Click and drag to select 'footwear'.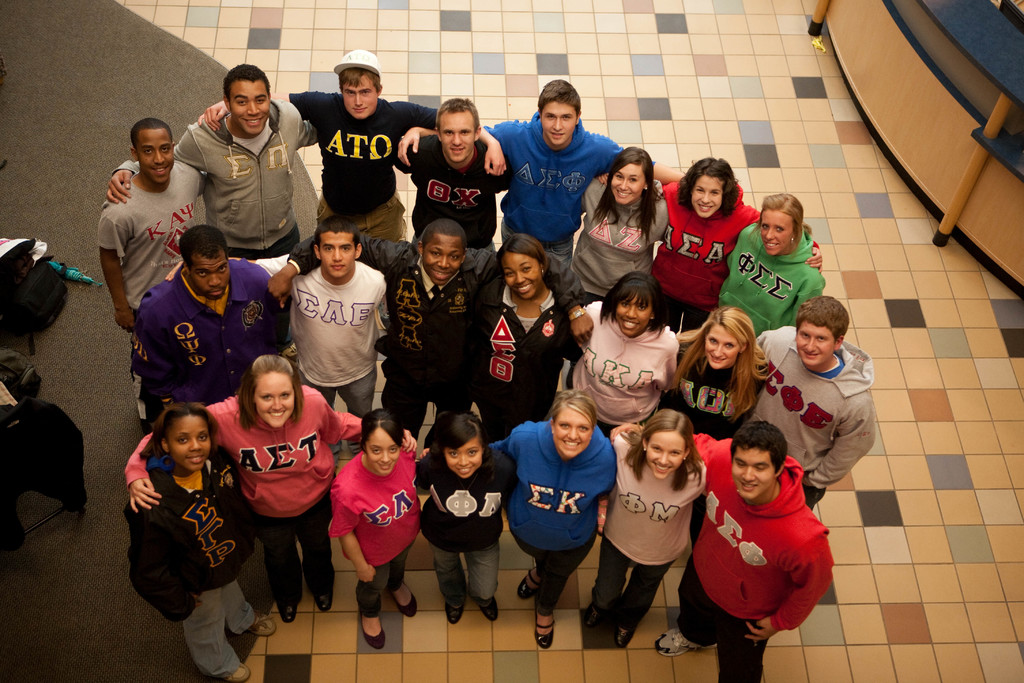
Selection: crop(224, 661, 252, 682).
